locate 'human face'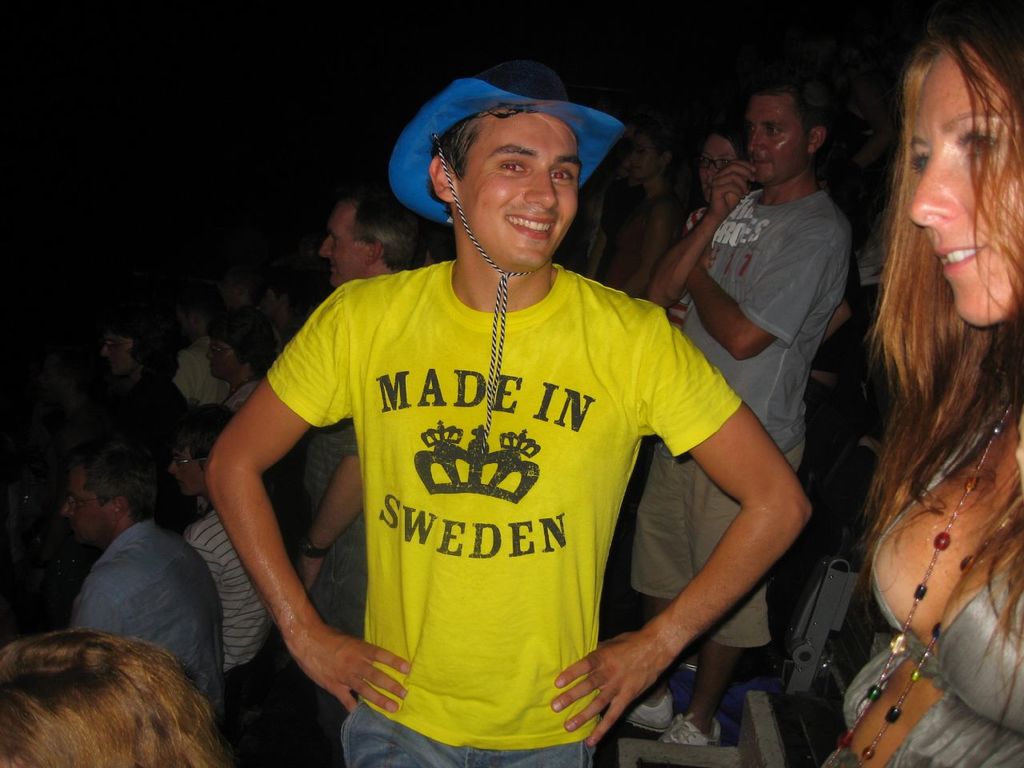
BBox(751, 99, 810, 177)
